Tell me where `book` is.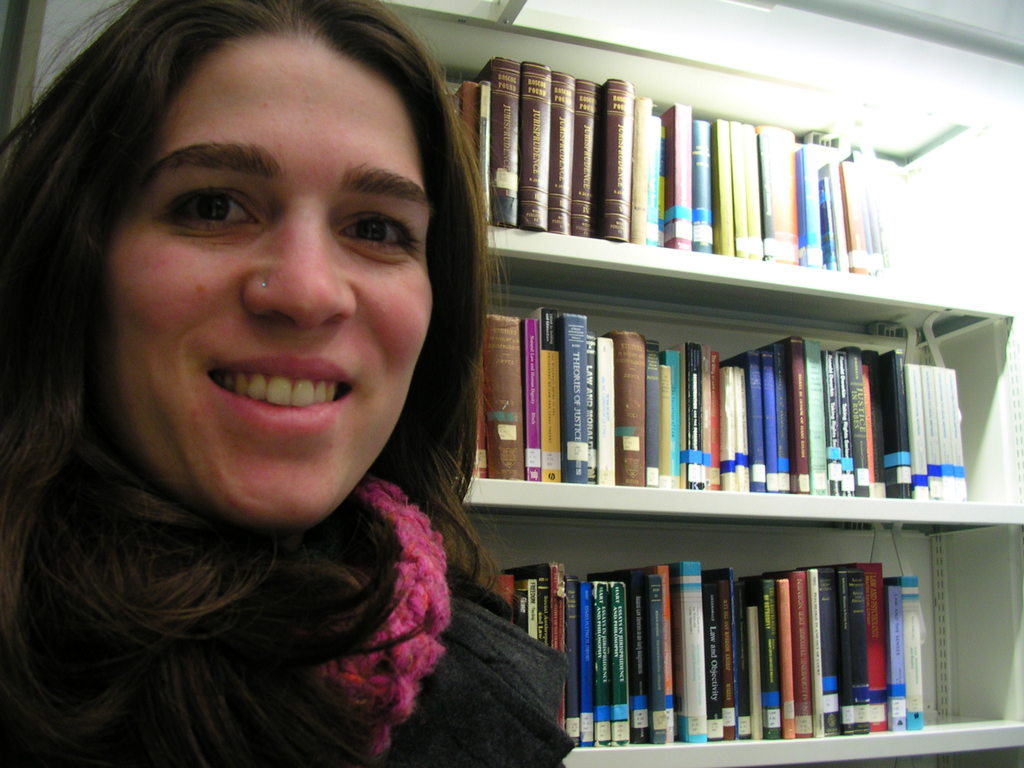
`book` is at {"x1": 879, "y1": 353, "x2": 911, "y2": 500}.
